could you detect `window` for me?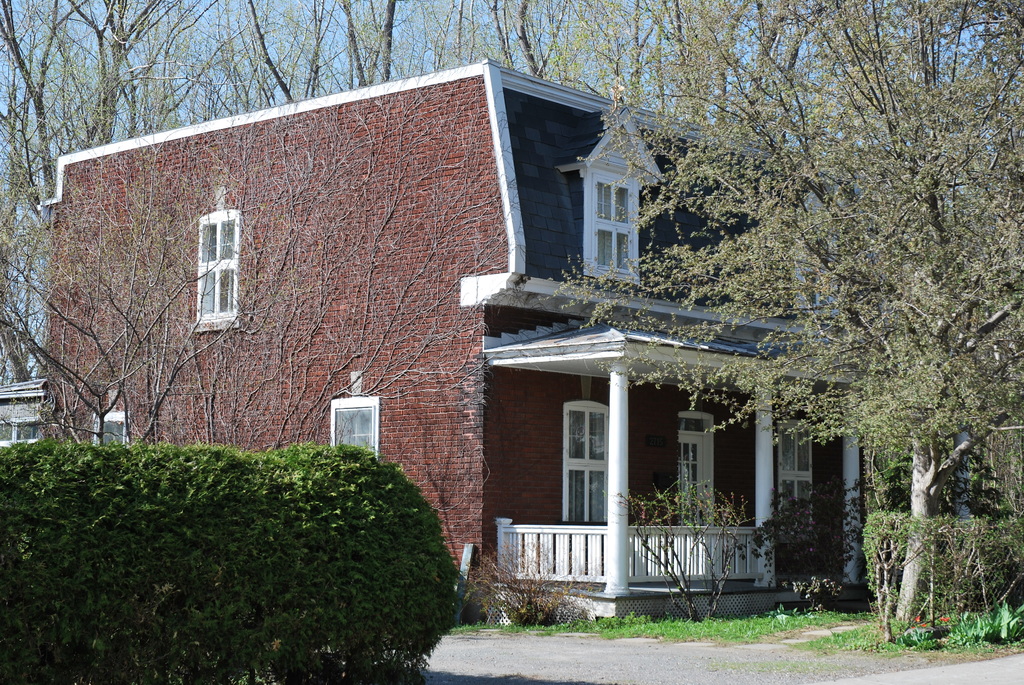
Detection result: 330/399/376/458.
